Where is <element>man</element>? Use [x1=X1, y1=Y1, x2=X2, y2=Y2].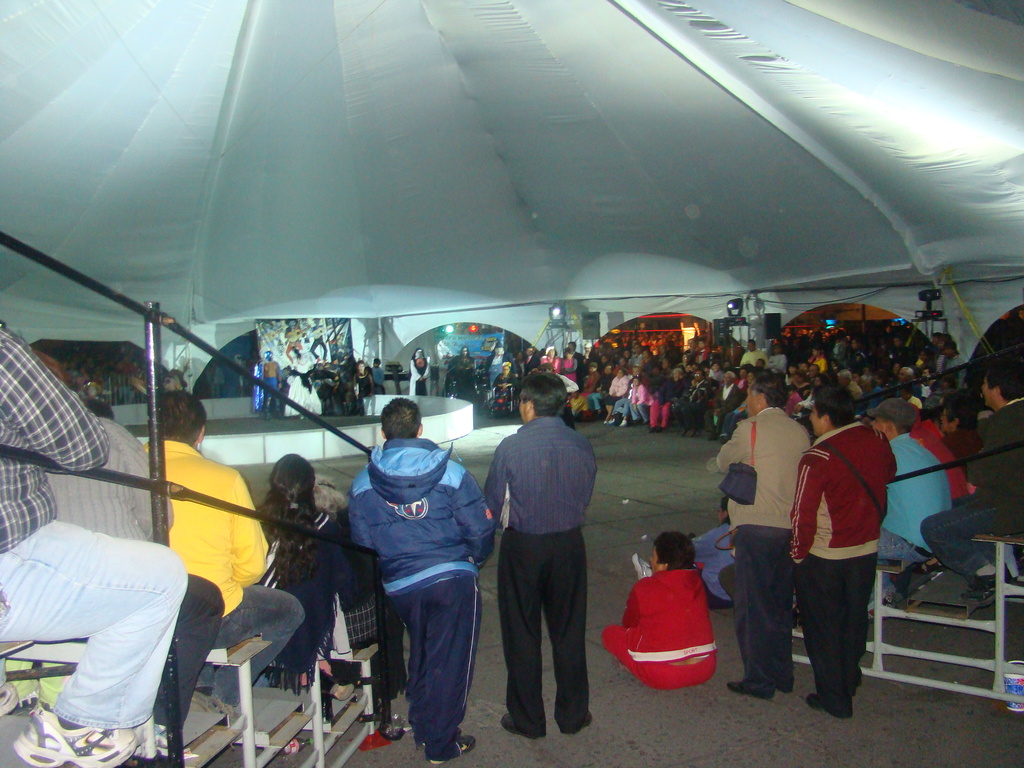
[x1=740, y1=339, x2=768, y2=367].
